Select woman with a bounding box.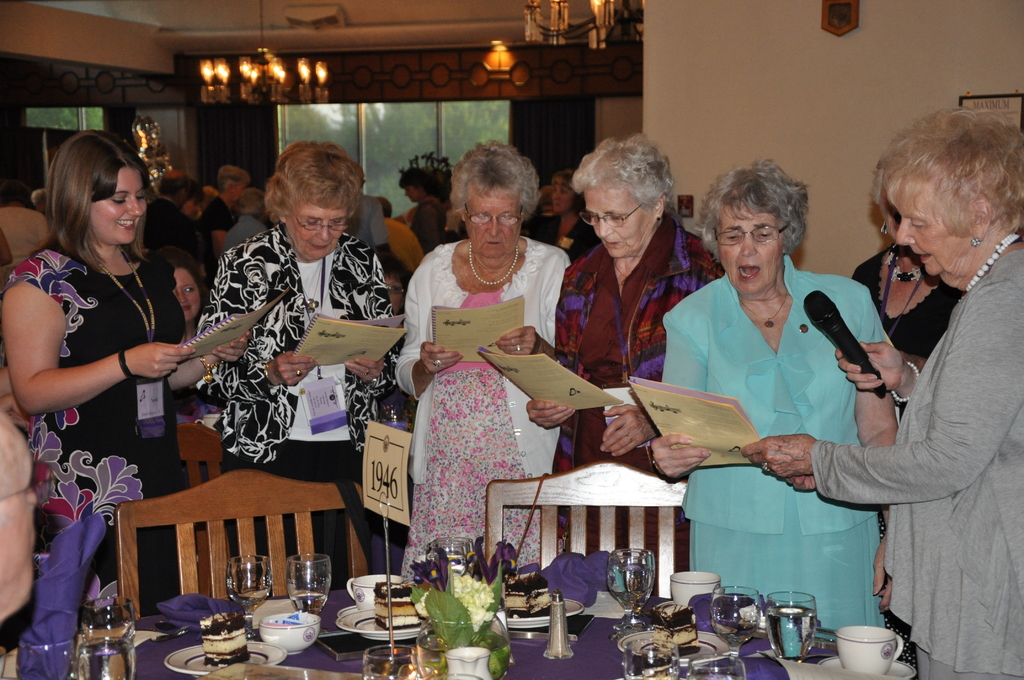
l=198, t=149, r=406, b=499.
